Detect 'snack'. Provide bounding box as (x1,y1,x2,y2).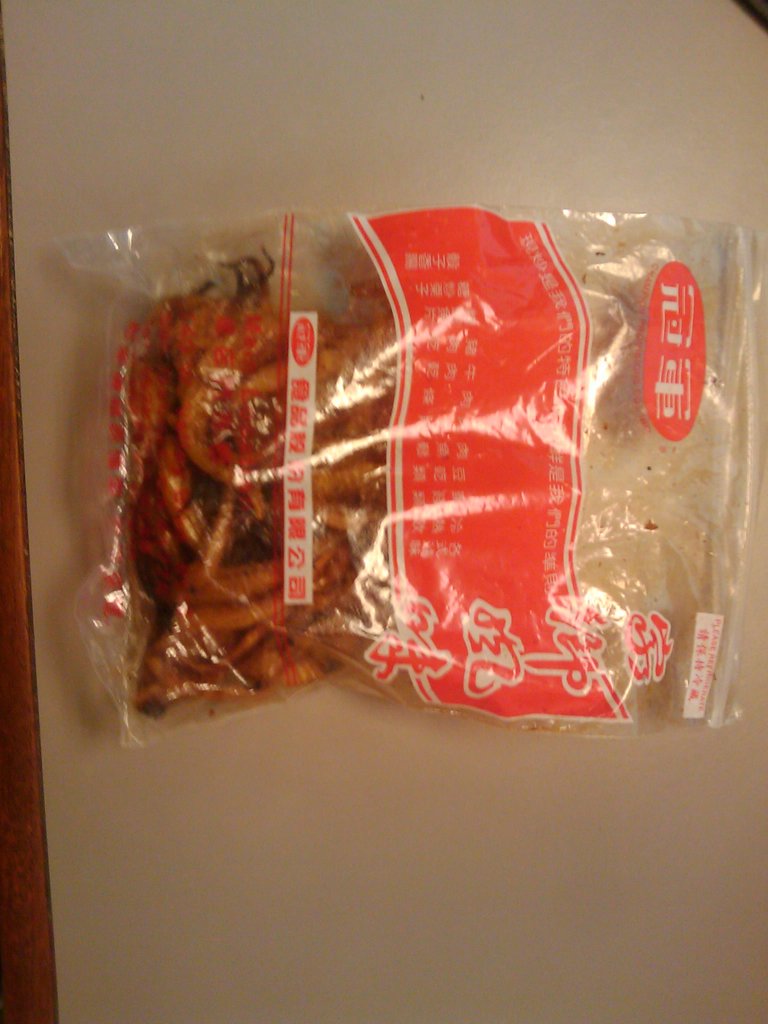
(114,281,399,711).
